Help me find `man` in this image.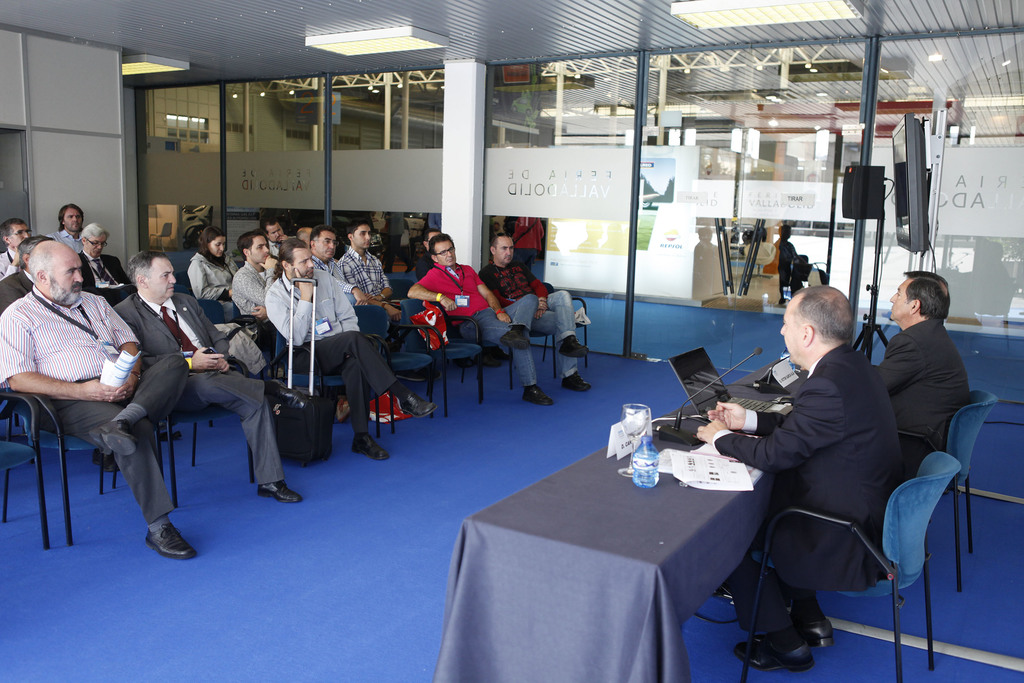
Found it: (x1=420, y1=220, x2=565, y2=422).
